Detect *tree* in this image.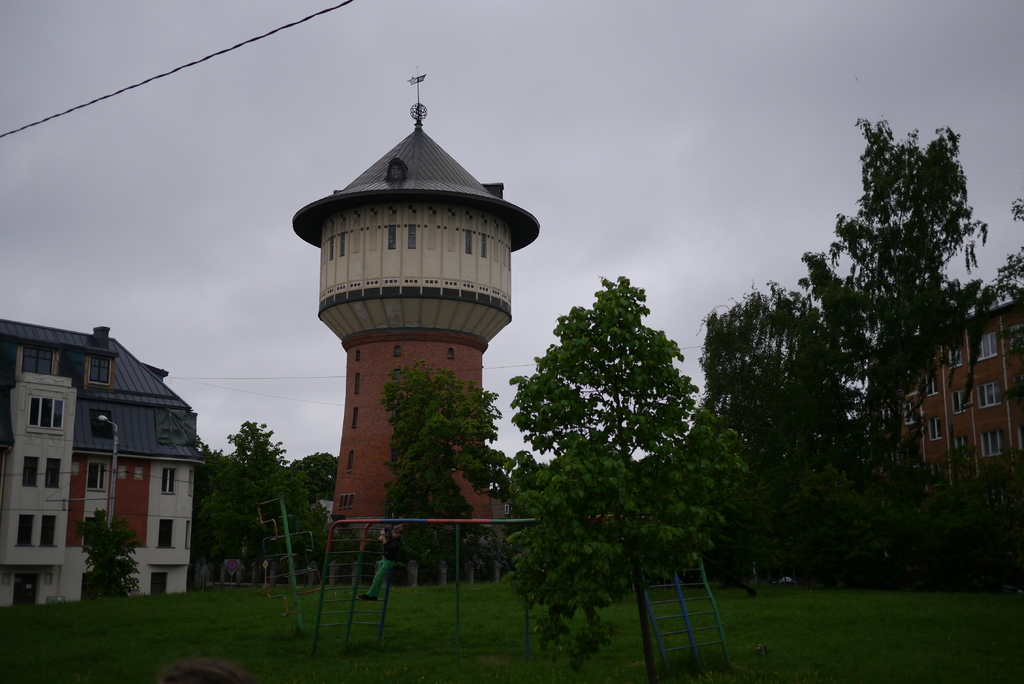
Detection: pyautogui.locateOnScreen(714, 99, 995, 542).
